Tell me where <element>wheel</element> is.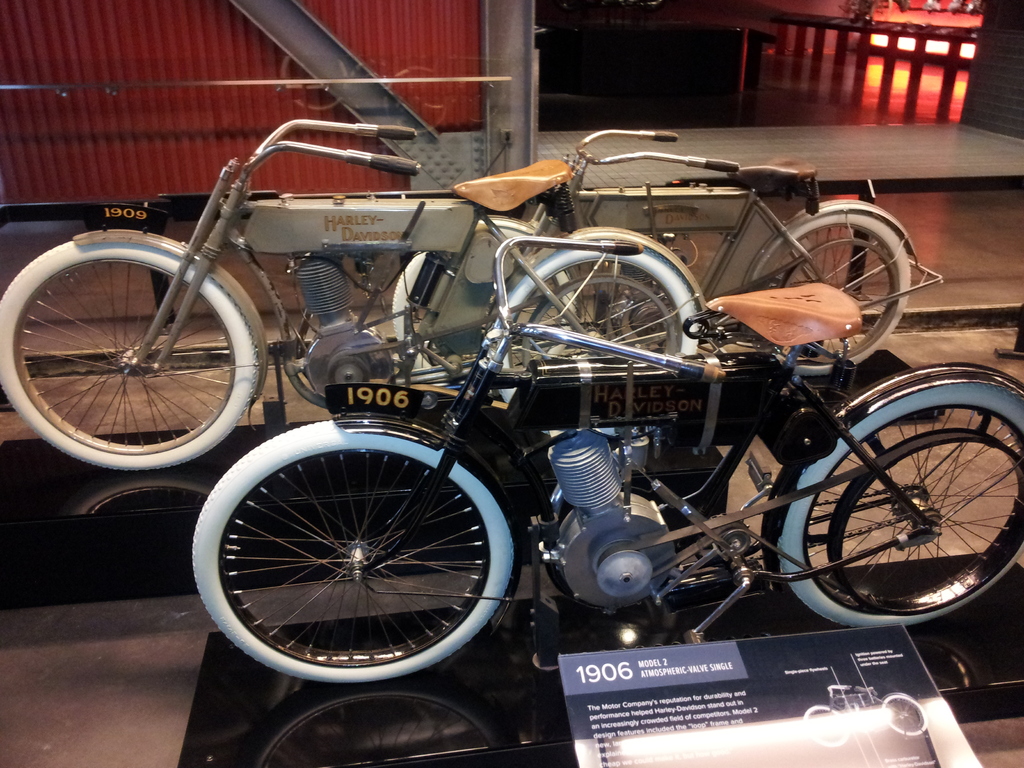
<element>wheel</element> is at (816,401,1012,626).
